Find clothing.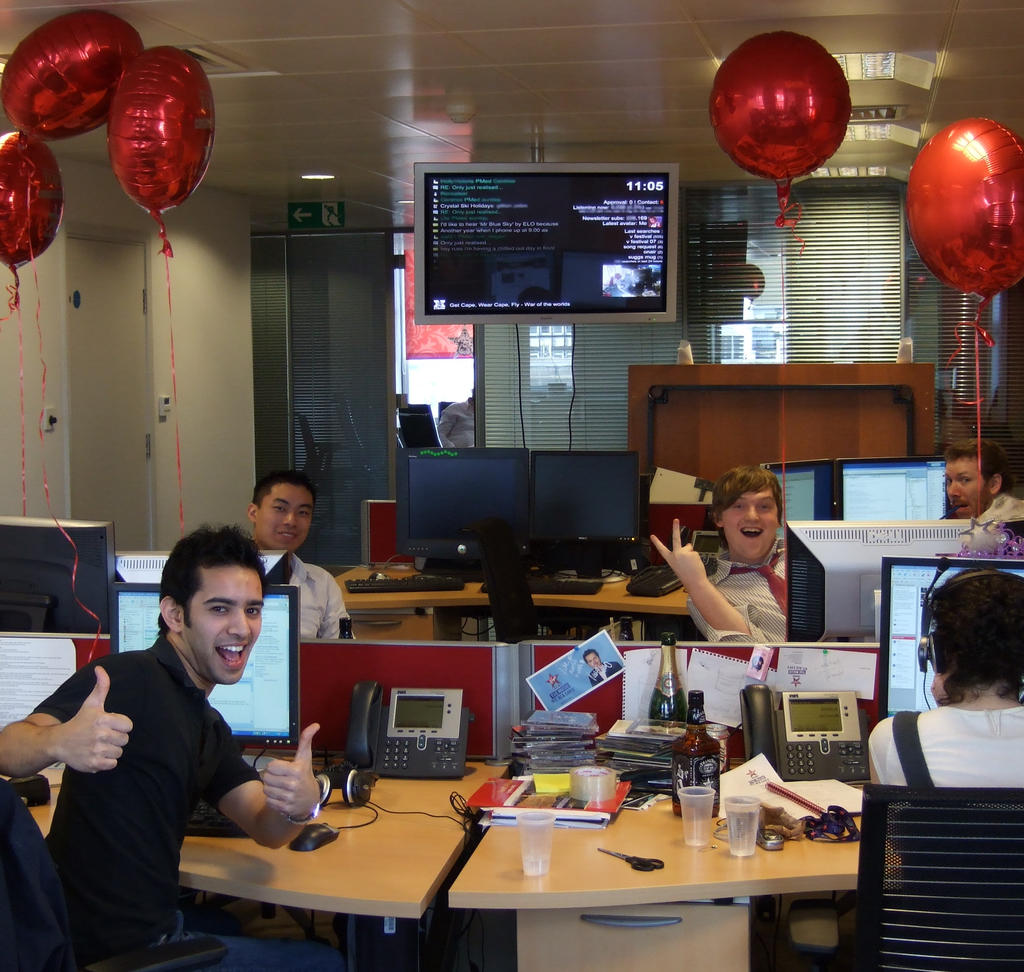
locate(31, 591, 284, 948).
